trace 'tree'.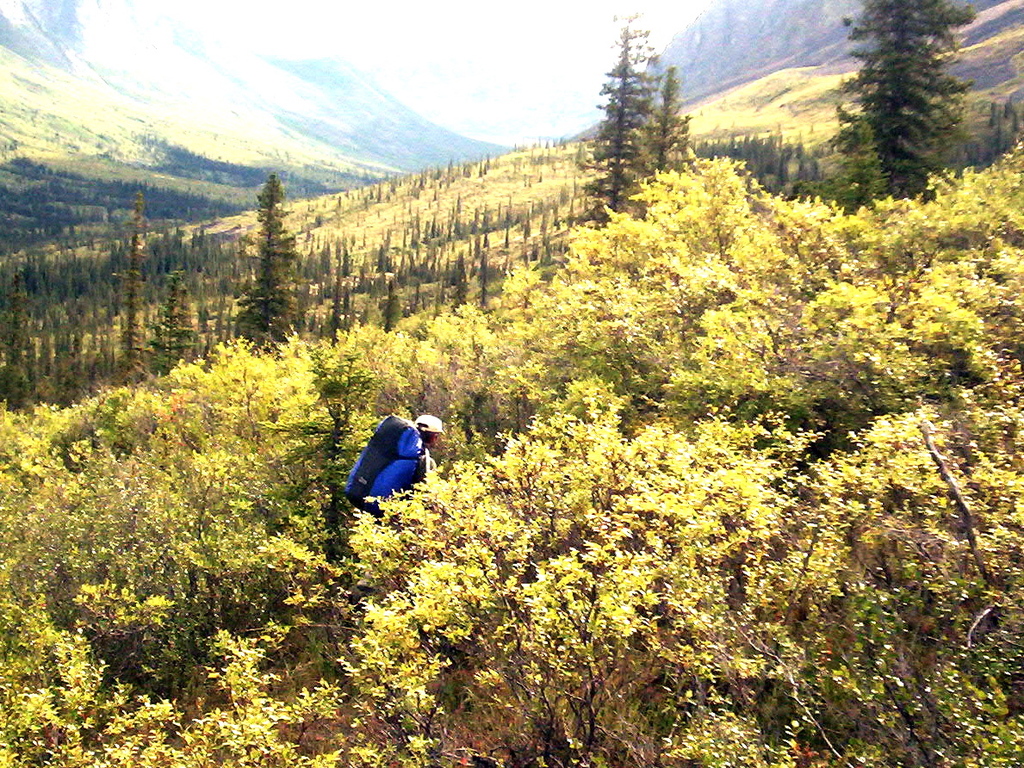
Traced to [147, 266, 197, 368].
